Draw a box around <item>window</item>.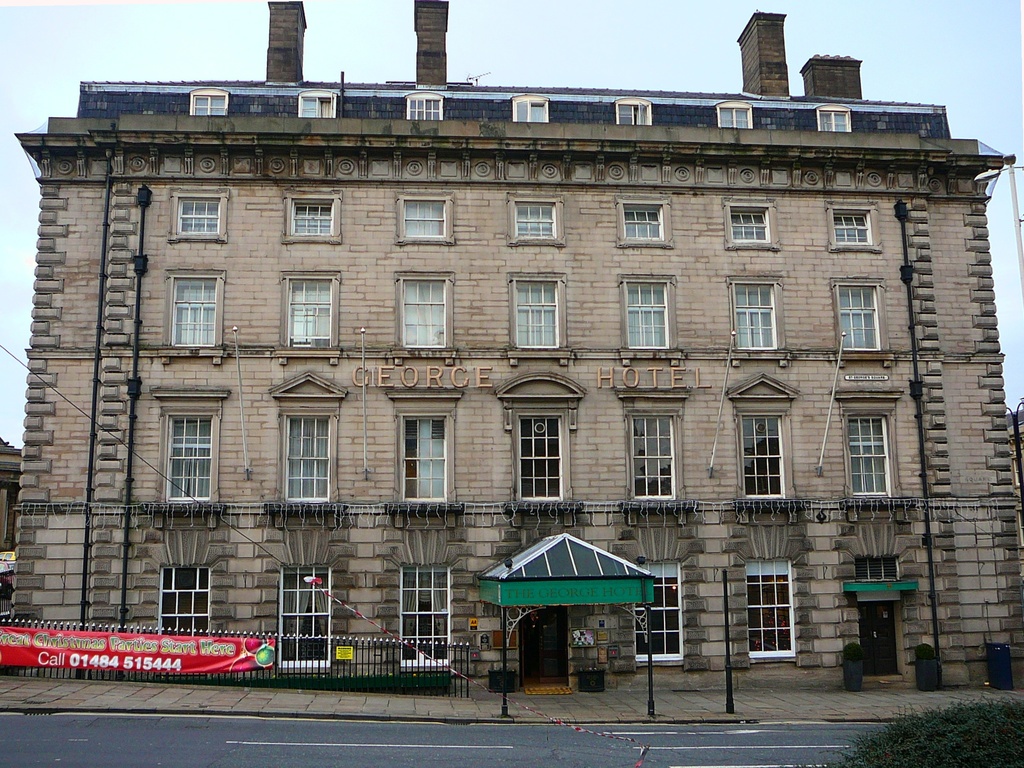
171/192/228/243.
